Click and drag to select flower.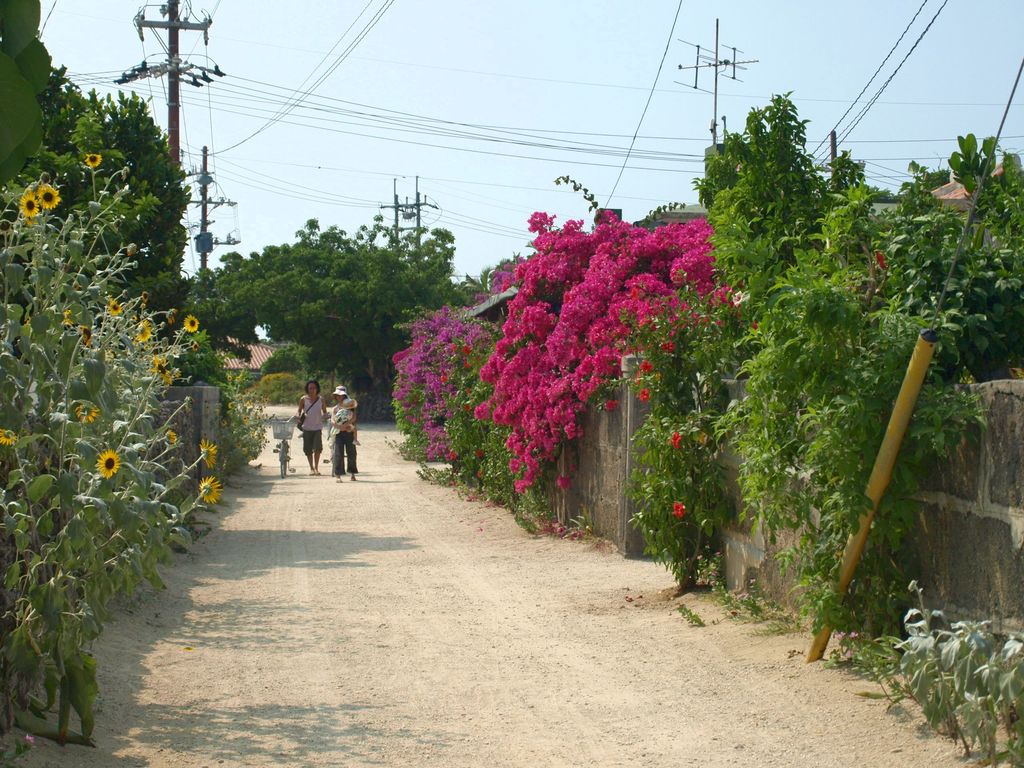
Selection: left=138, top=321, right=153, bottom=342.
